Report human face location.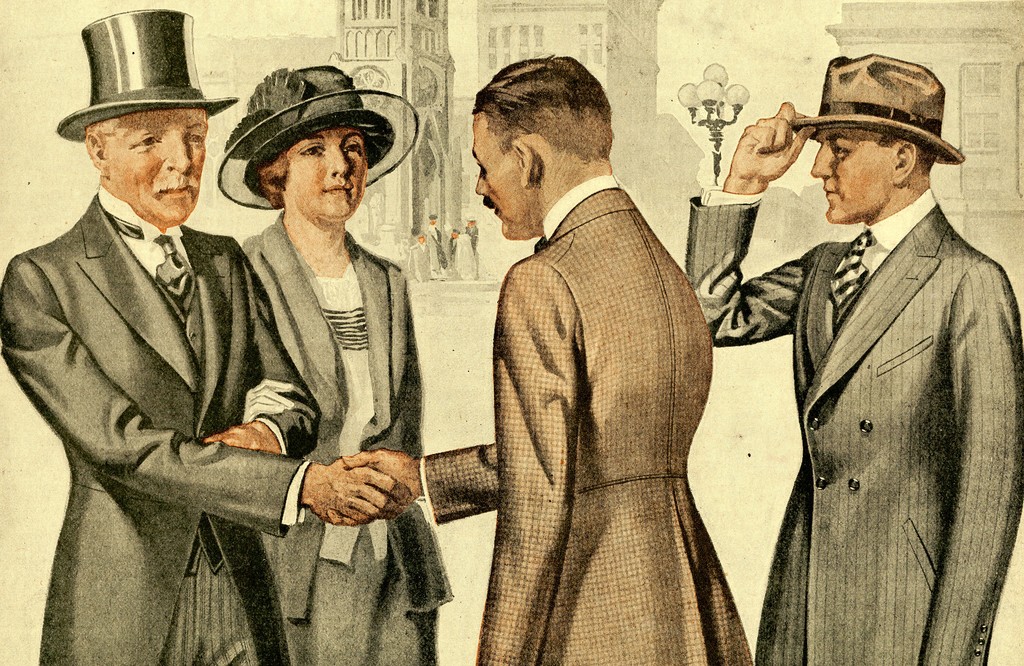
Report: Rect(283, 131, 369, 219).
